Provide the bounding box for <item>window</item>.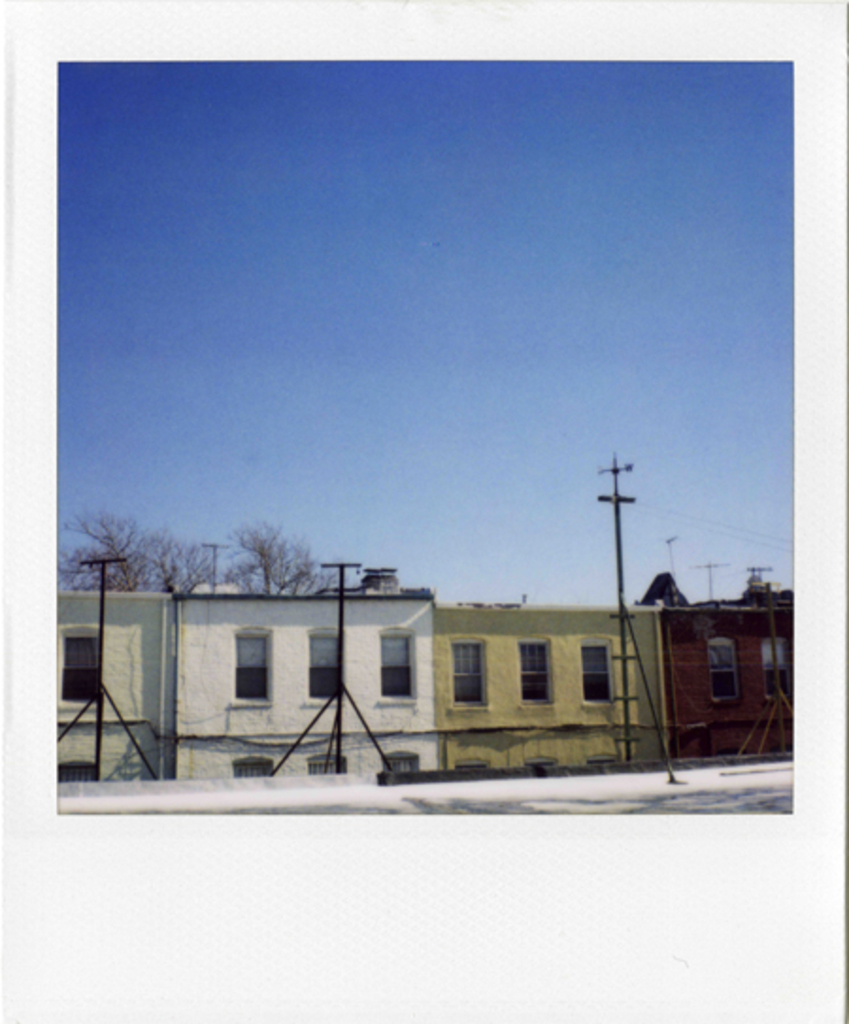
577, 636, 624, 705.
